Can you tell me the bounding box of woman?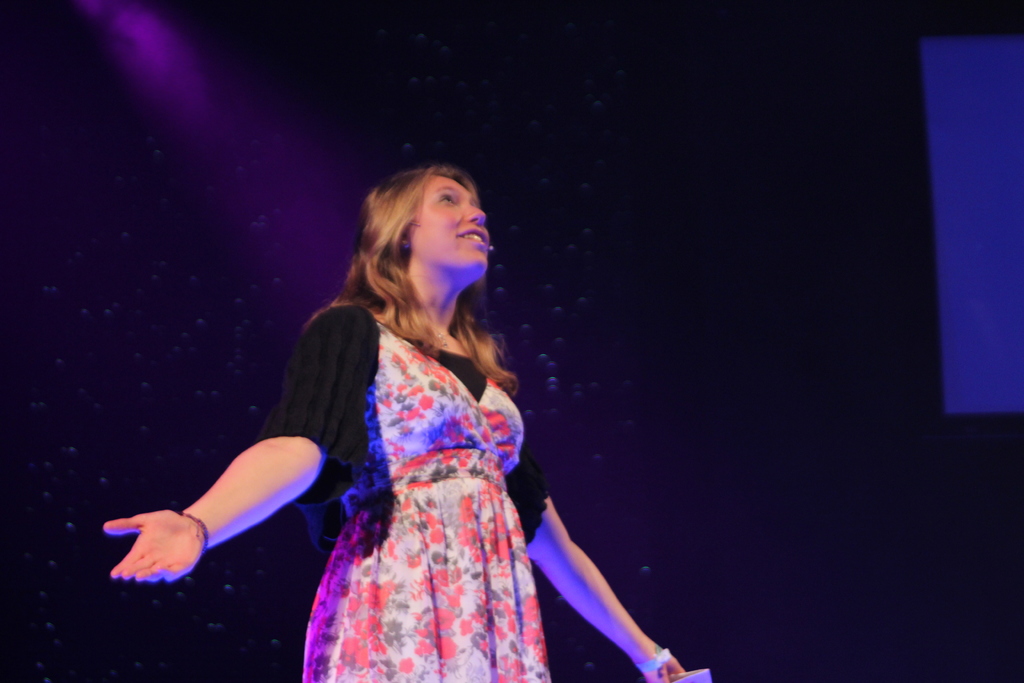
[left=122, top=148, right=685, bottom=657].
